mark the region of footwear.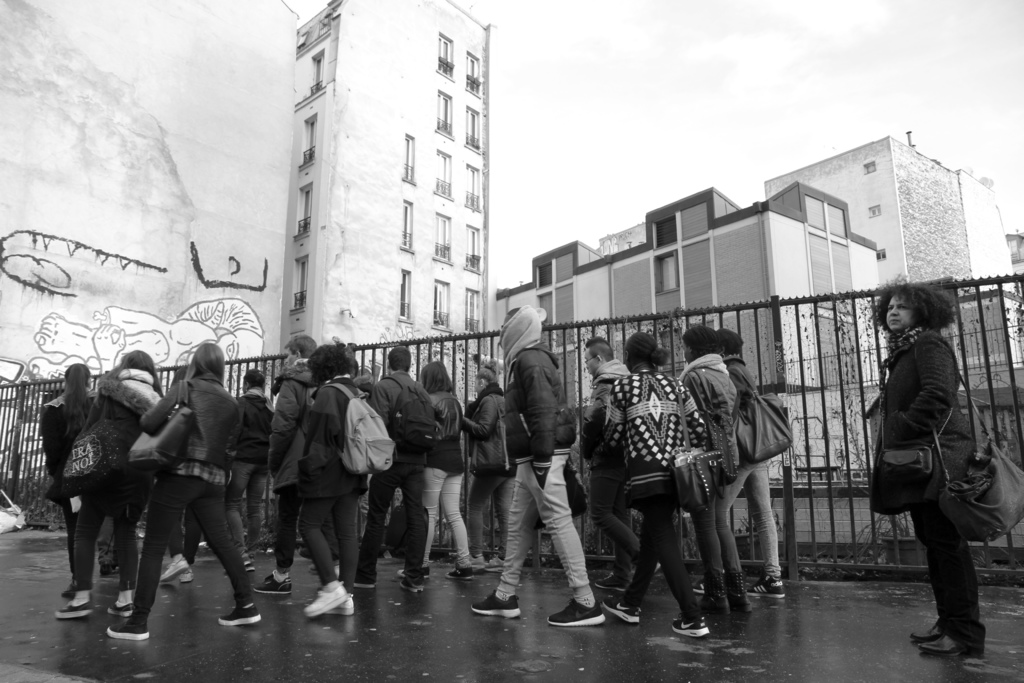
Region: [305,588,347,615].
